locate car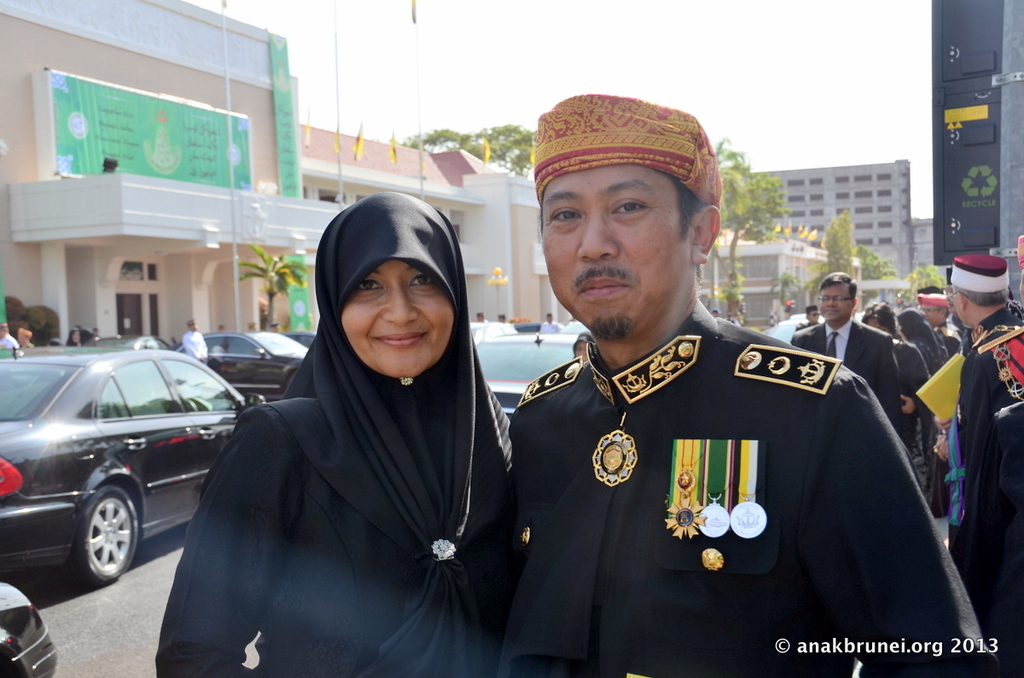
pyautogui.locateOnScreen(0, 355, 265, 580)
